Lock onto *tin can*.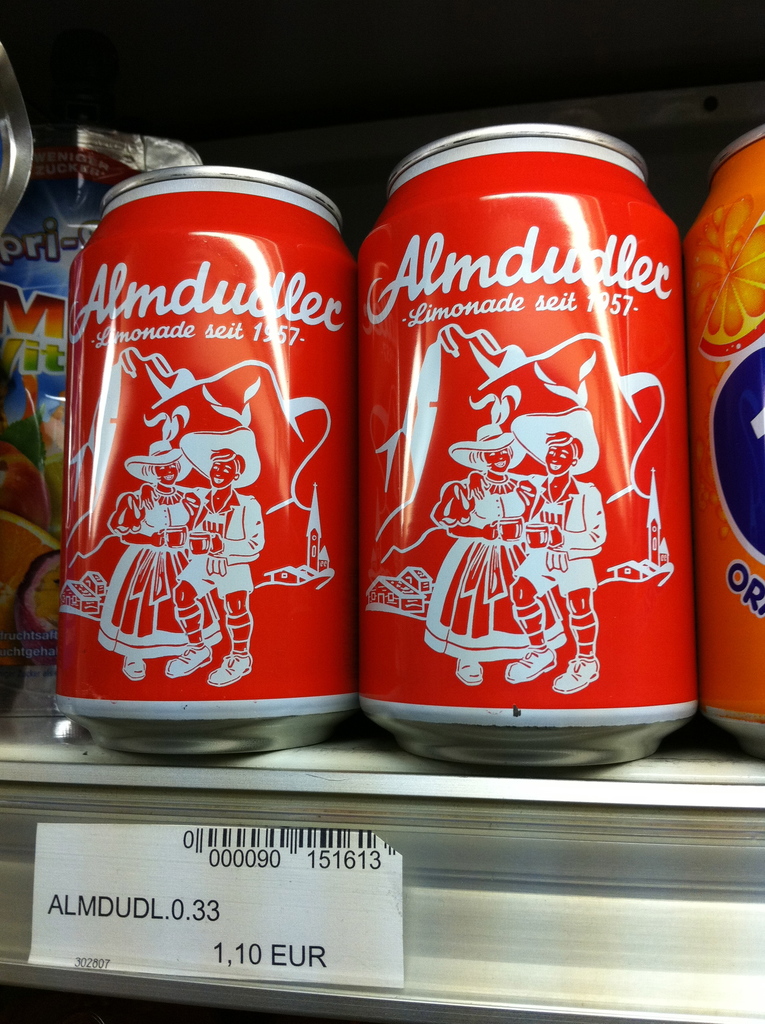
Locked: select_region(683, 123, 763, 756).
